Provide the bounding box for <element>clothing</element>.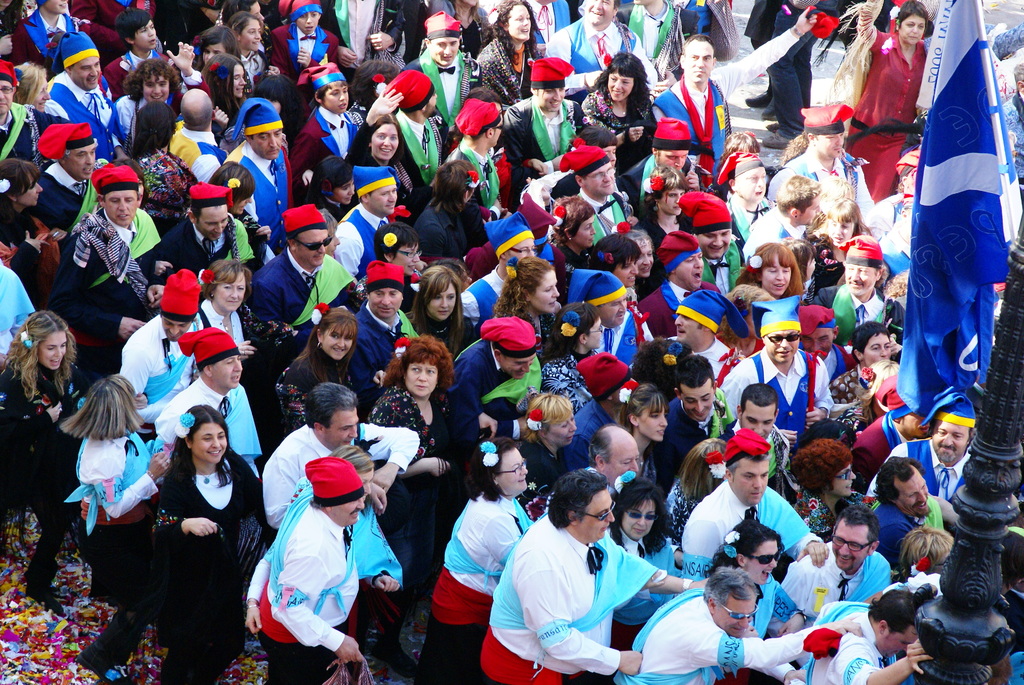
{"left": 136, "top": 156, "right": 186, "bottom": 224}.
